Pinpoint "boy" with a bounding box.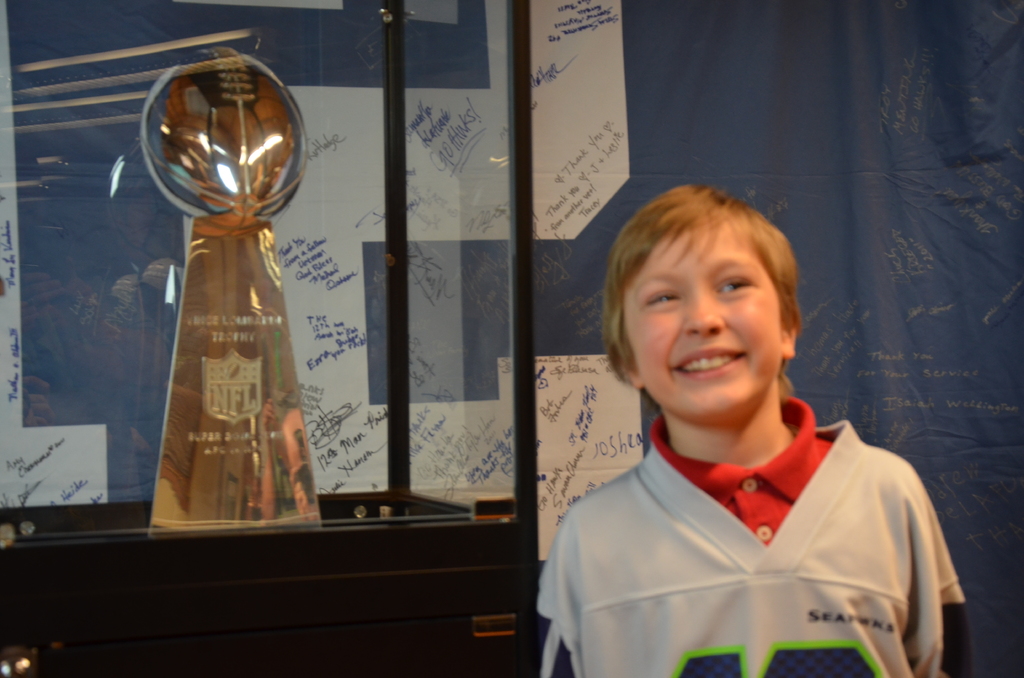
select_region(549, 162, 936, 668).
